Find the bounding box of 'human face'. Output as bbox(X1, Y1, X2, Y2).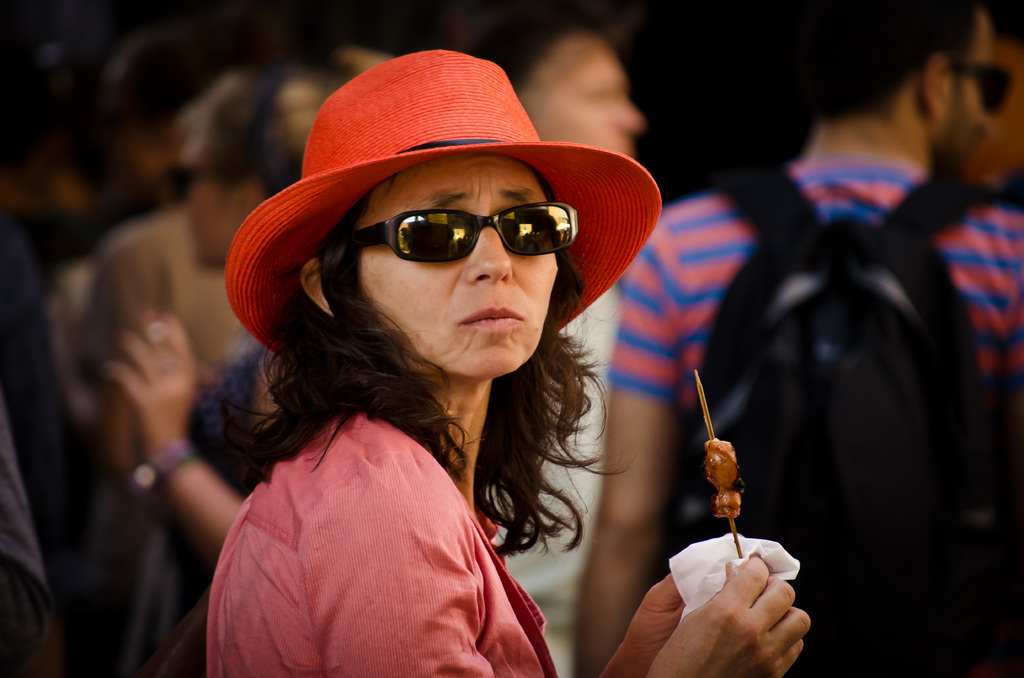
bbox(351, 155, 563, 379).
